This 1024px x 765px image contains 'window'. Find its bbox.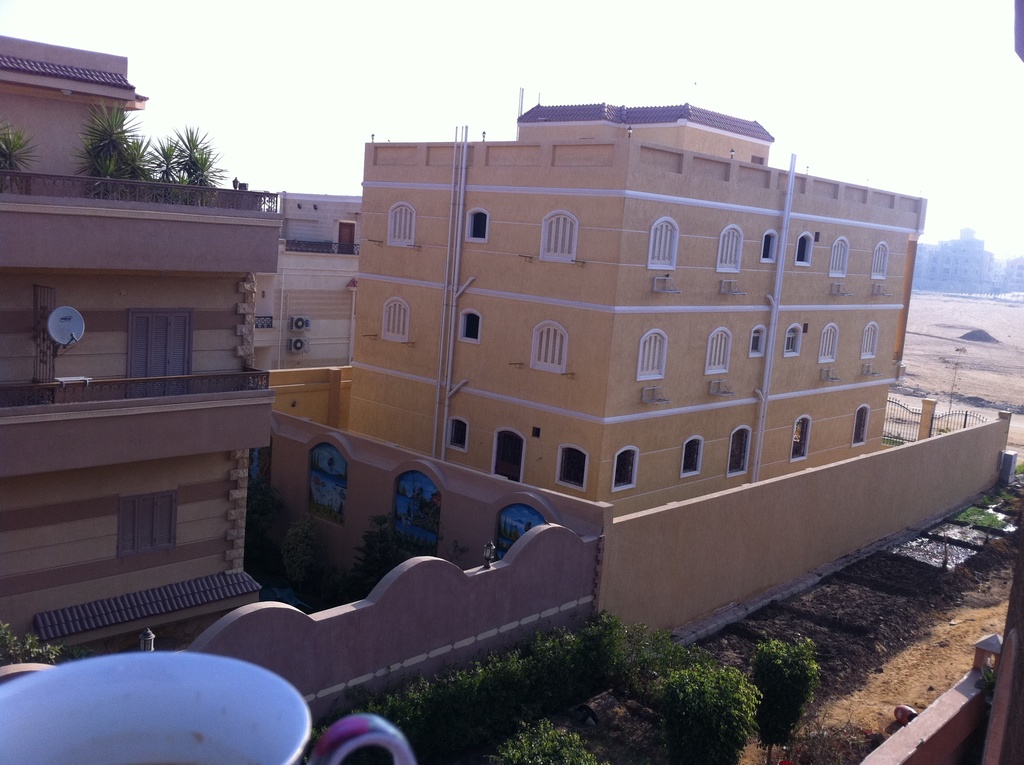
[x1=830, y1=234, x2=847, y2=274].
